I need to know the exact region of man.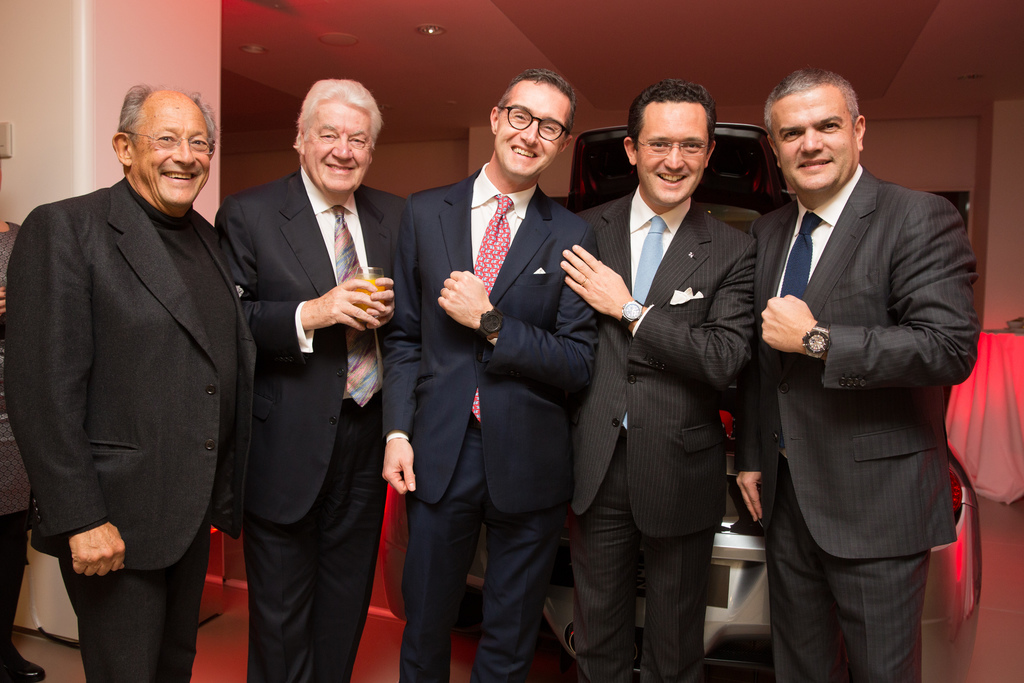
Region: BBox(215, 81, 409, 682).
